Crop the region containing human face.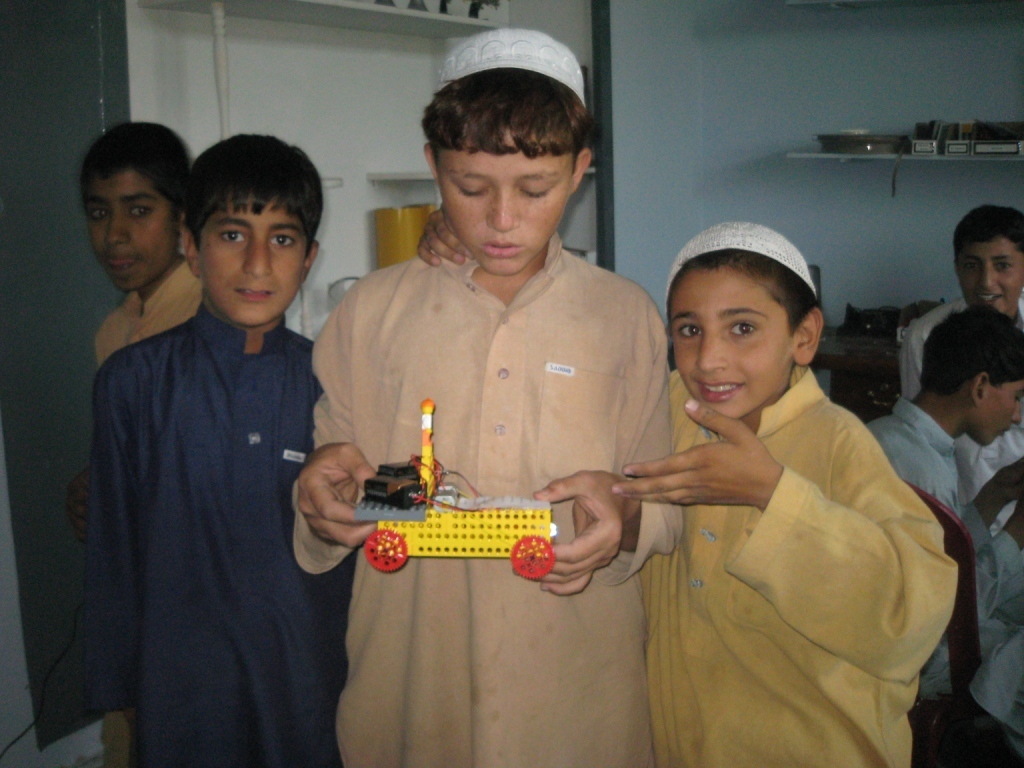
Crop region: l=441, t=129, r=572, b=274.
